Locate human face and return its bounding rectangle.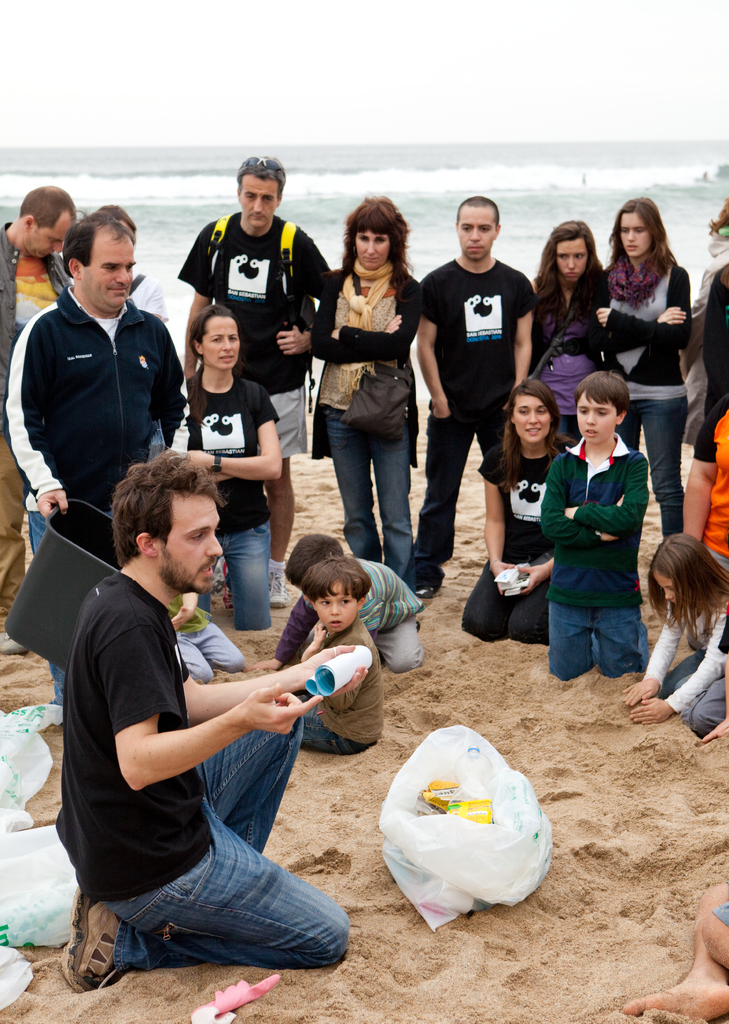
pyautogui.locateOnScreen(452, 209, 498, 262).
